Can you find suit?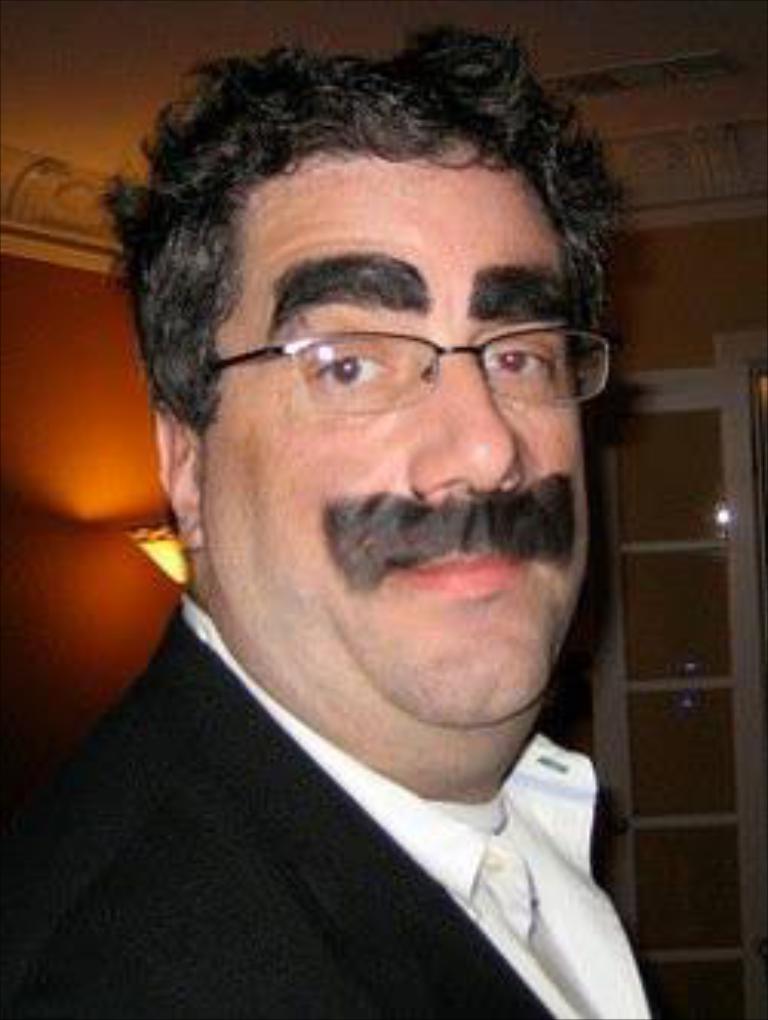
Yes, bounding box: select_region(43, 602, 722, 1011).
